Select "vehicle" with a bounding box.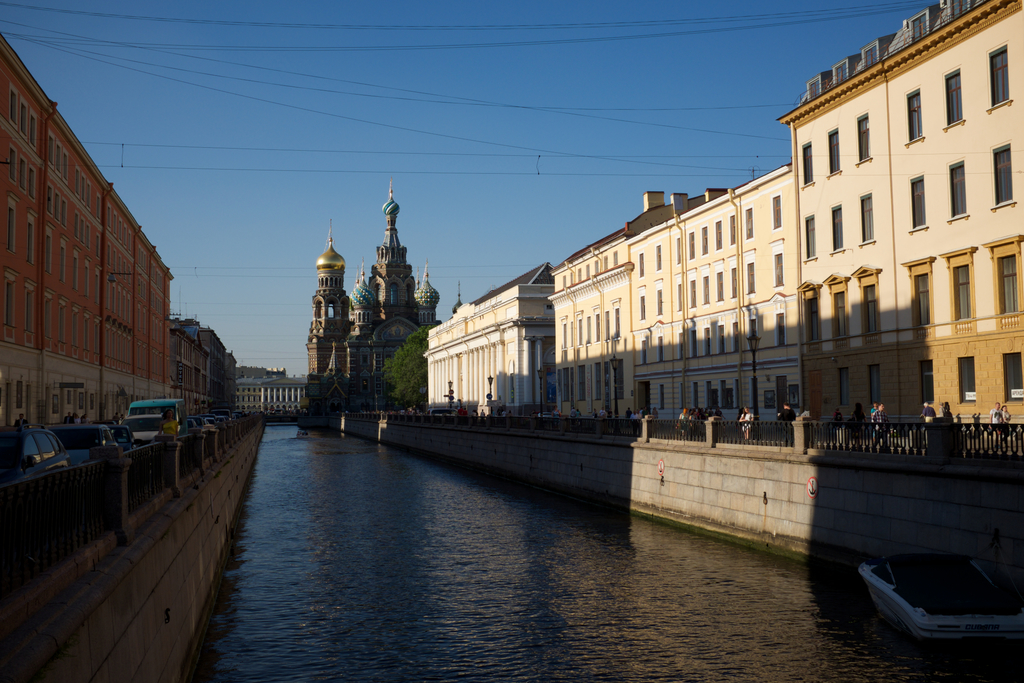
186/413/234/428.
